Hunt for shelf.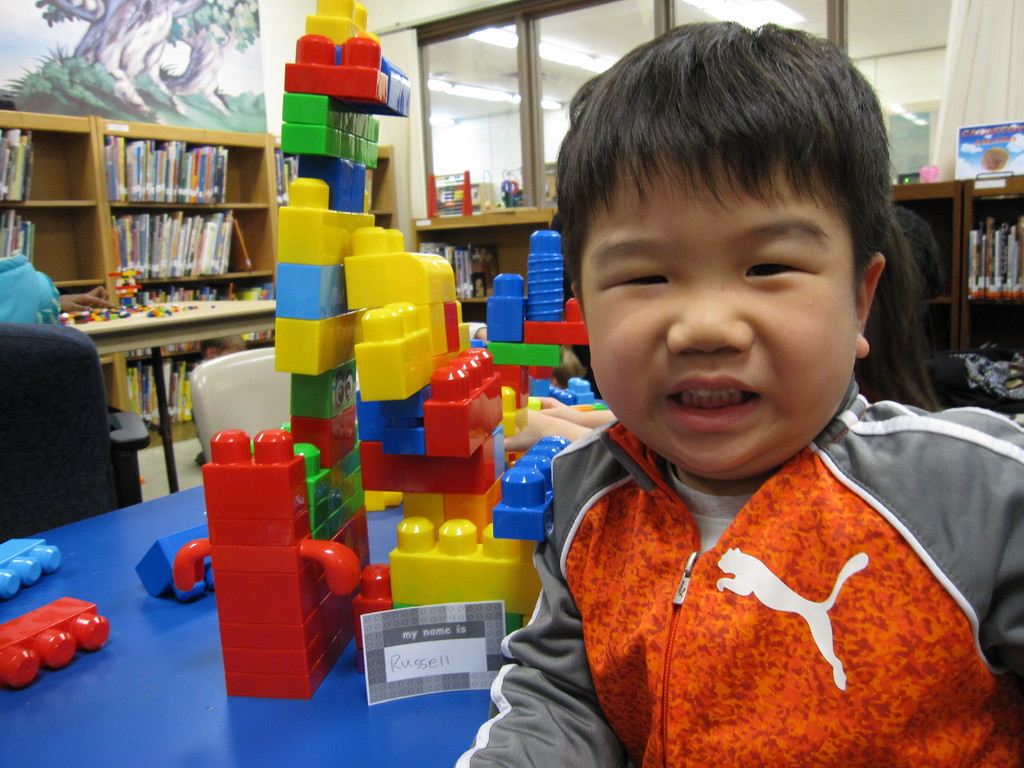
Hunted down at <box>0,105,398,454</box>.
